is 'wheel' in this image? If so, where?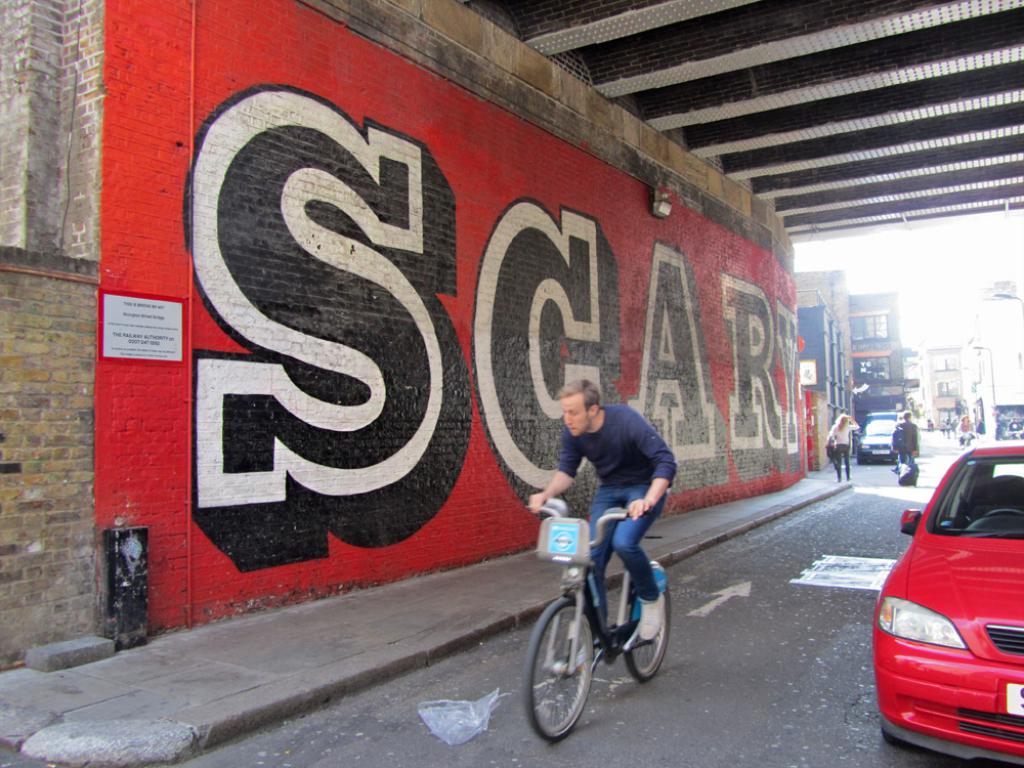
Yes, at rect(534, 618, 610, 739).
